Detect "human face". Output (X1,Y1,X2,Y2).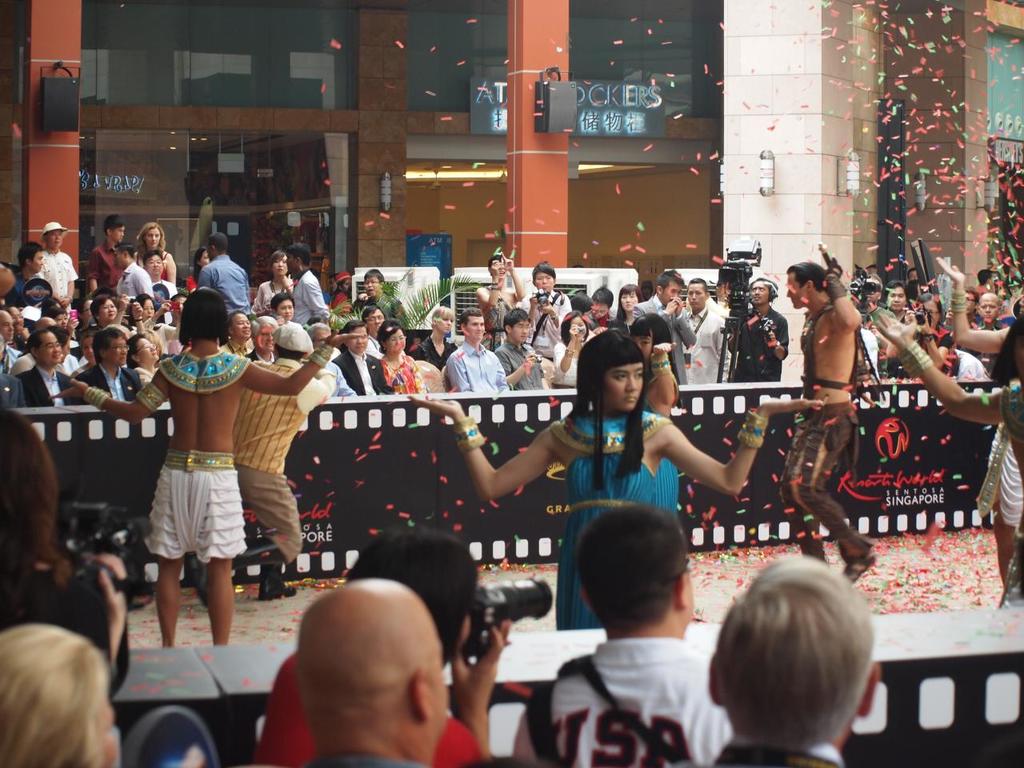
(138,338,160,358).
